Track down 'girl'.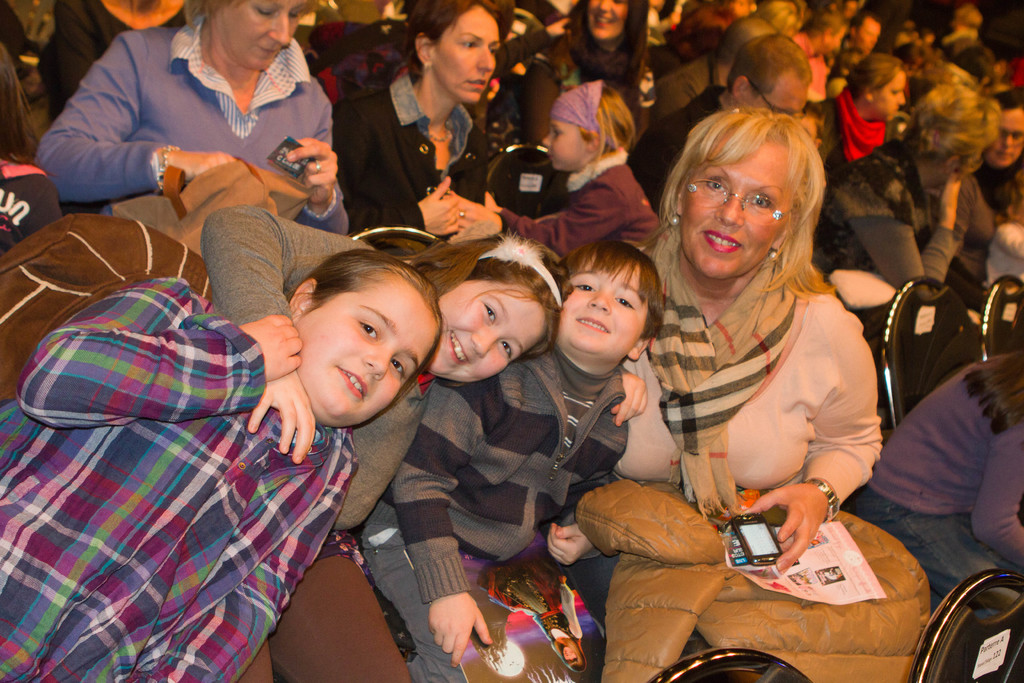
Tracked to detection(444, 83, 662, 259).
